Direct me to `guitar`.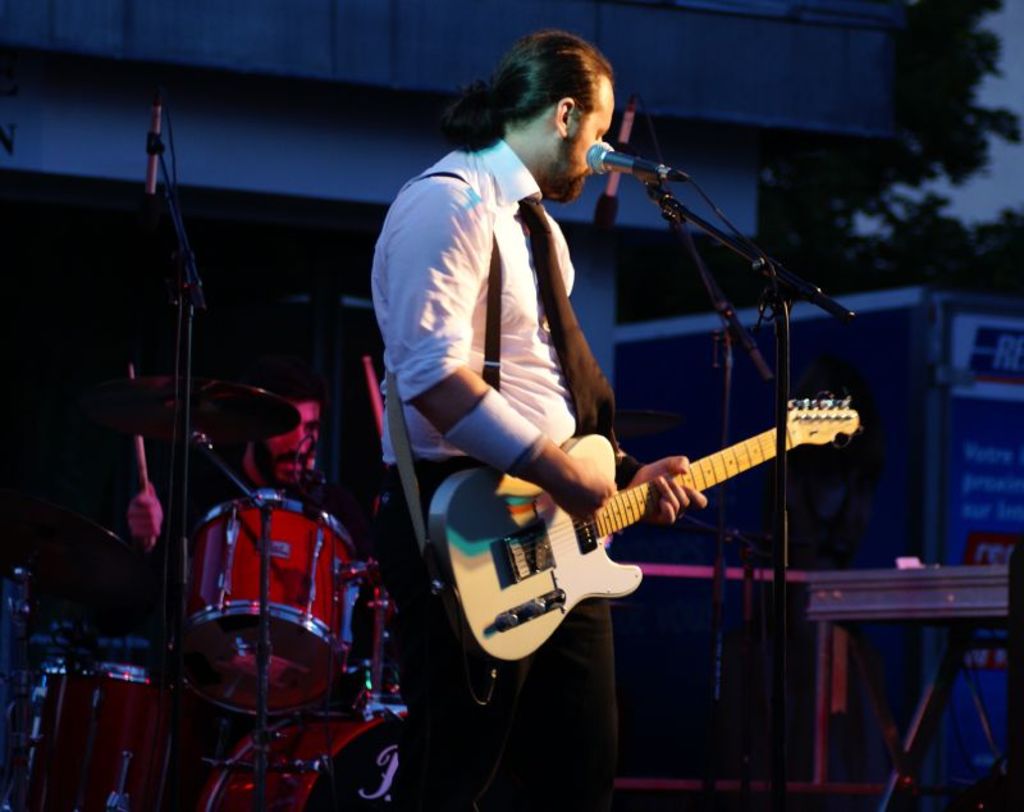
Direction: x1=417 y1=403 x2=841 y2=663.
